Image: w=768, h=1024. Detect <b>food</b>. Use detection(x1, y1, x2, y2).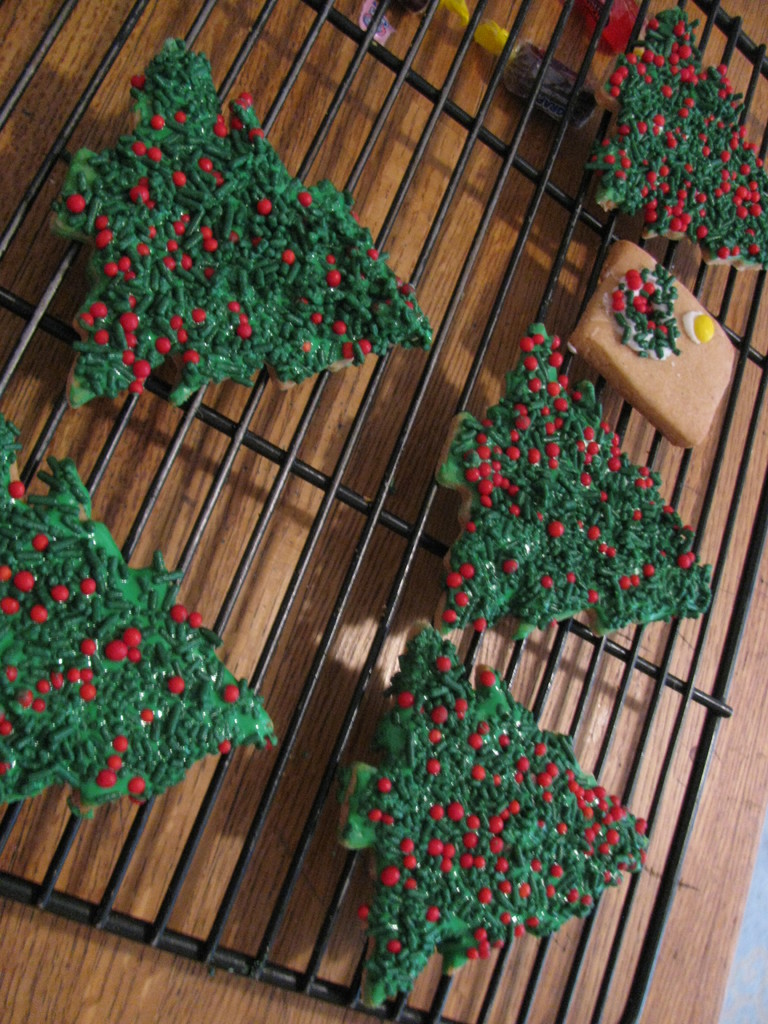
detection(597, 264, 683, 358).
